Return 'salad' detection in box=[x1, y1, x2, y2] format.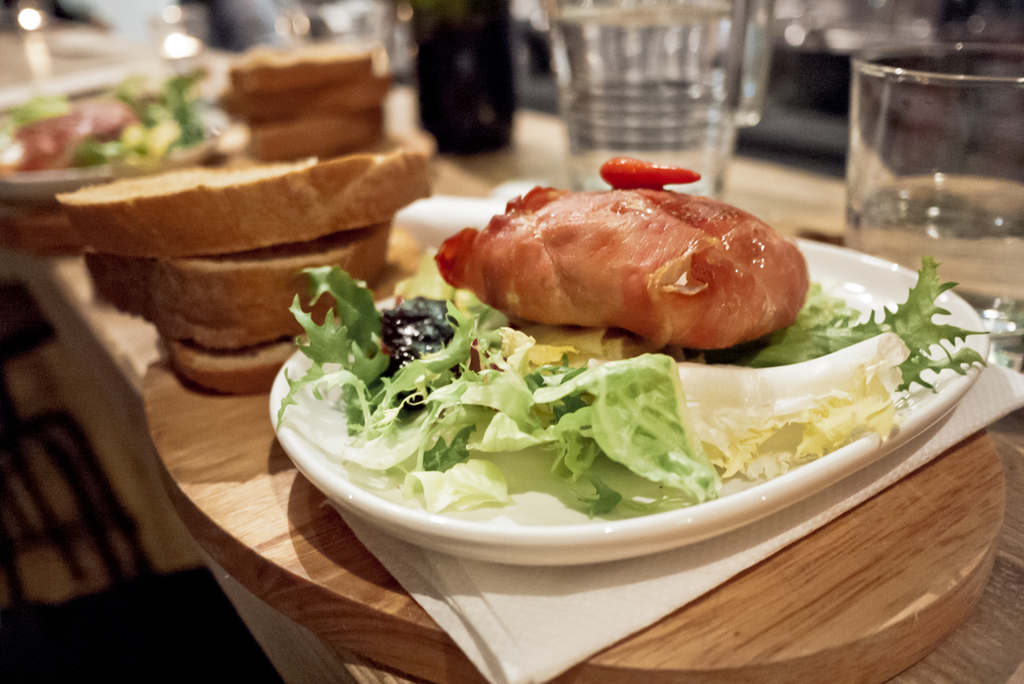
box=[299, 224, 942, 545].
